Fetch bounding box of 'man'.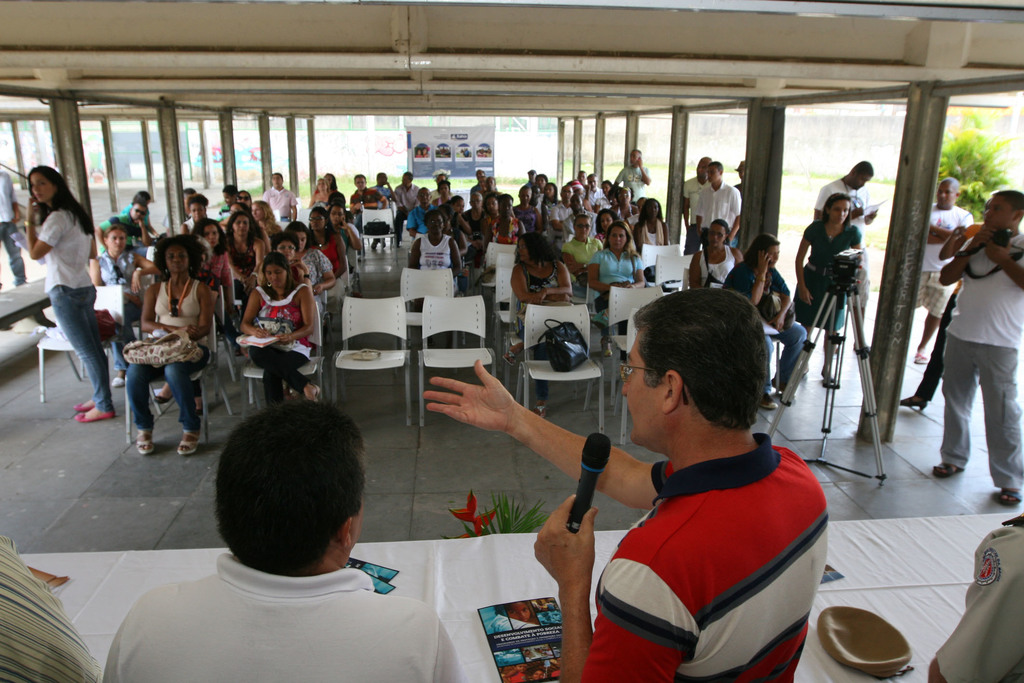
Bbox: 390,170,422,245.
